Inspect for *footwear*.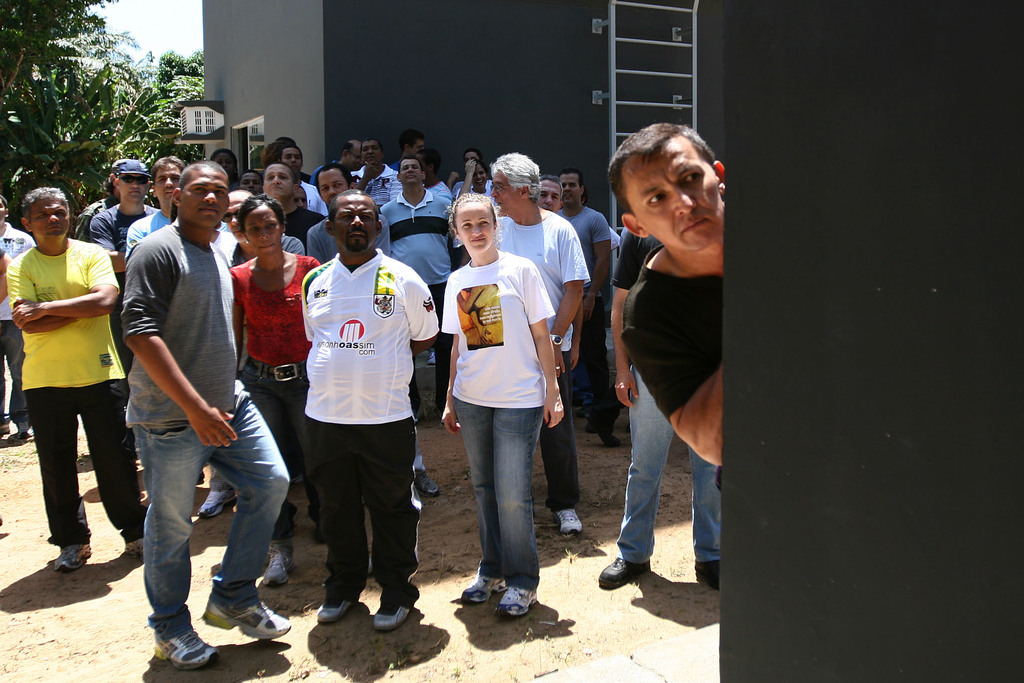
Inspection: Rect(260, 540, 292, 589).
